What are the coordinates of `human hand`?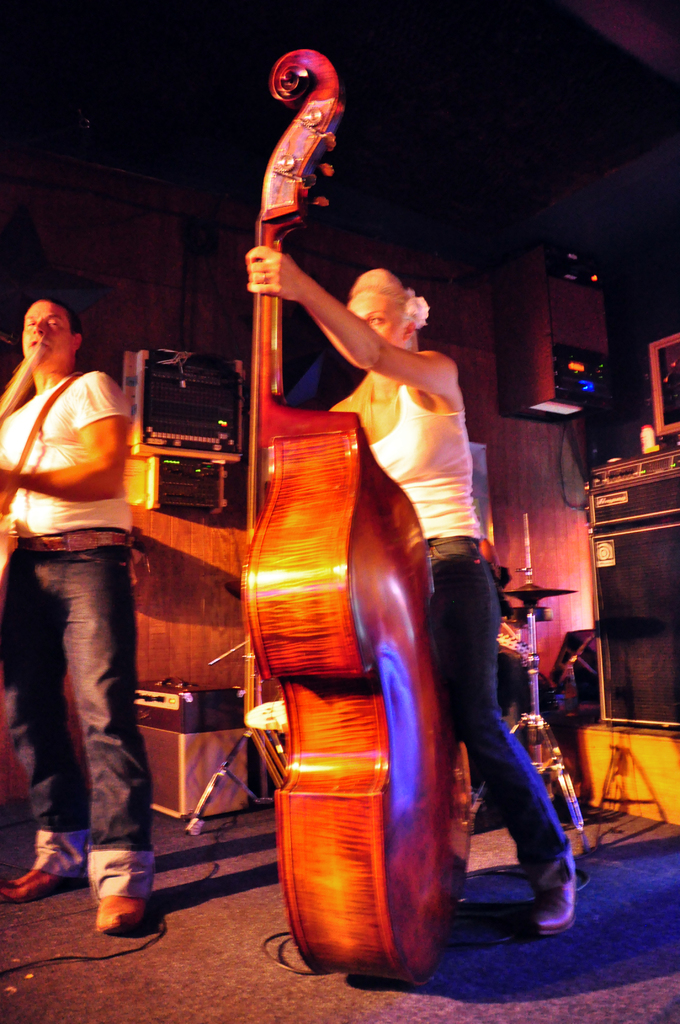
233, 224, 317, 293.
